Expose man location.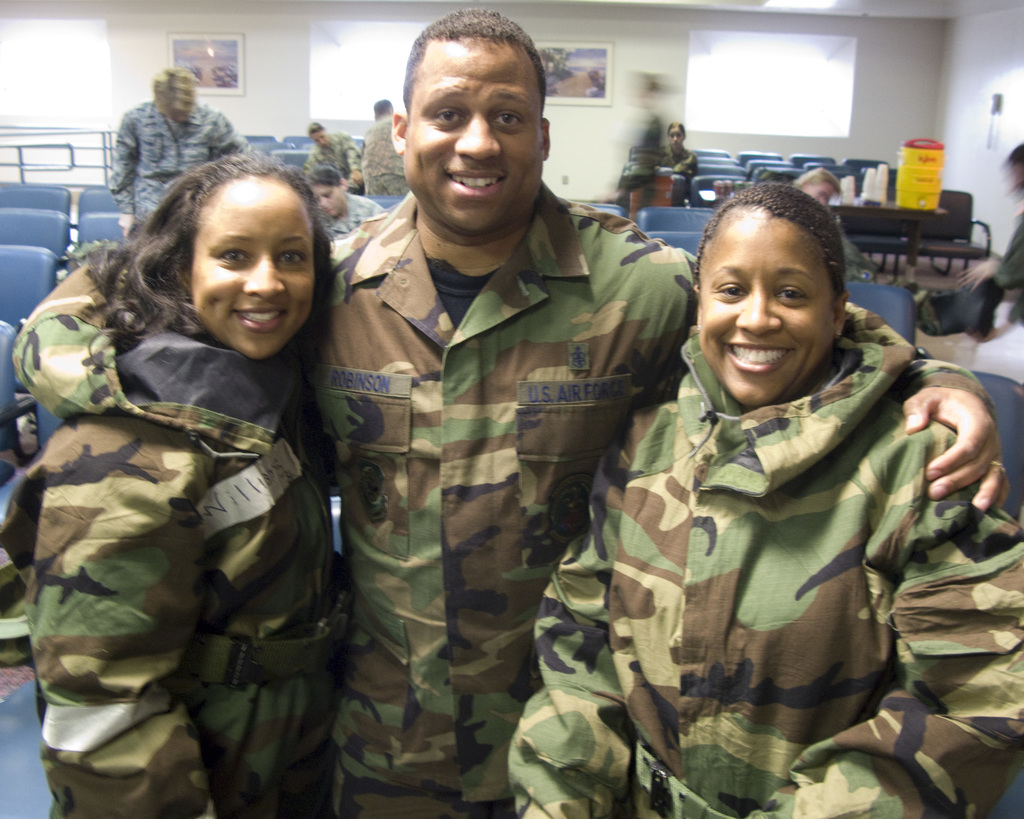
Exposed at select_region(292, 0, 1014, 815).
